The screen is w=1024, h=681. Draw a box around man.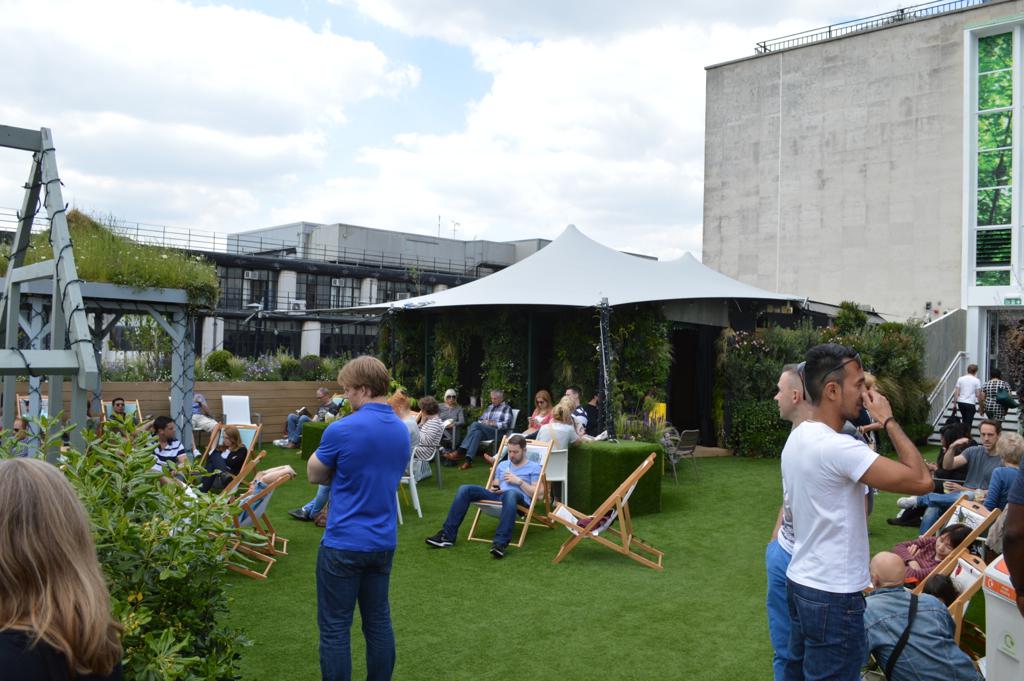
(x1=143, y1=420, x2=182, y2=470).
